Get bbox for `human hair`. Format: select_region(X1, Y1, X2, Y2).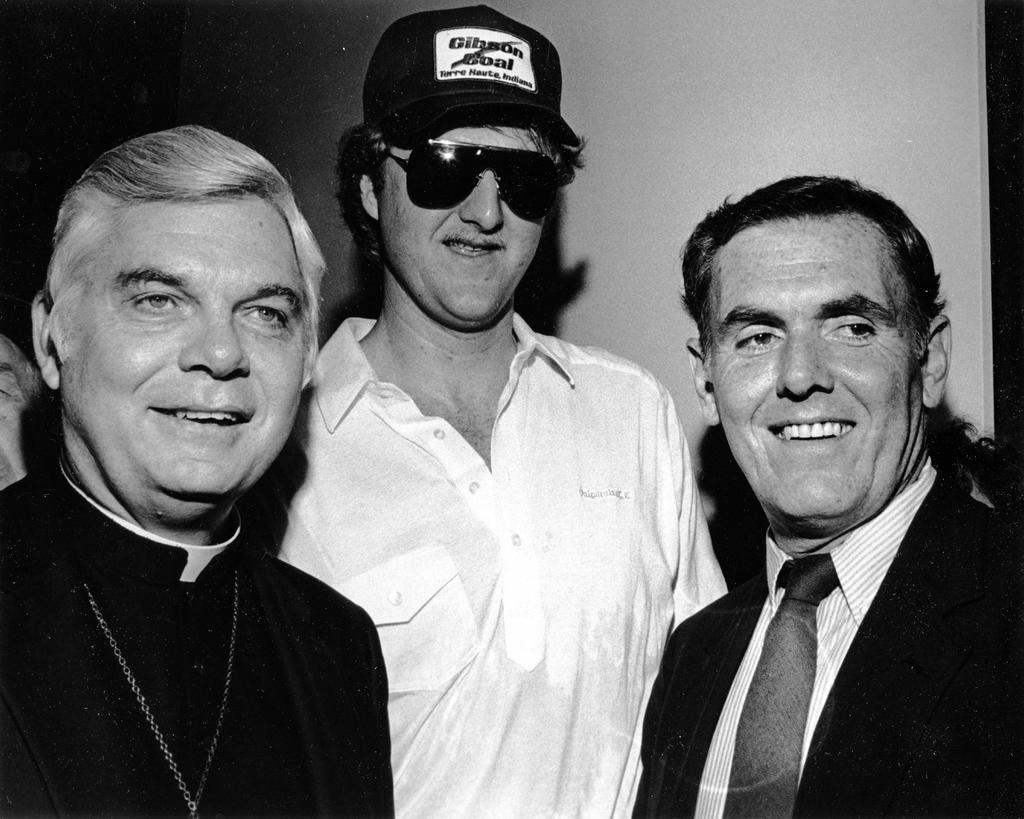
select_region(684, 178, 939, 380).
